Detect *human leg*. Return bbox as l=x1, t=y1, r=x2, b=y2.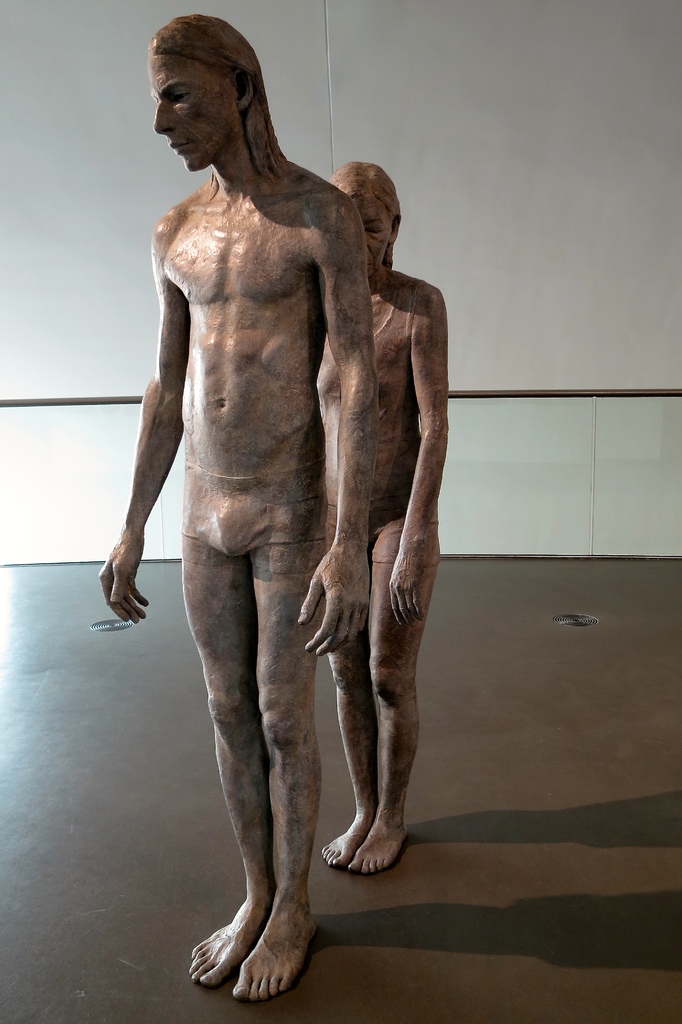
l=184, t=476, r=266, b=996.
